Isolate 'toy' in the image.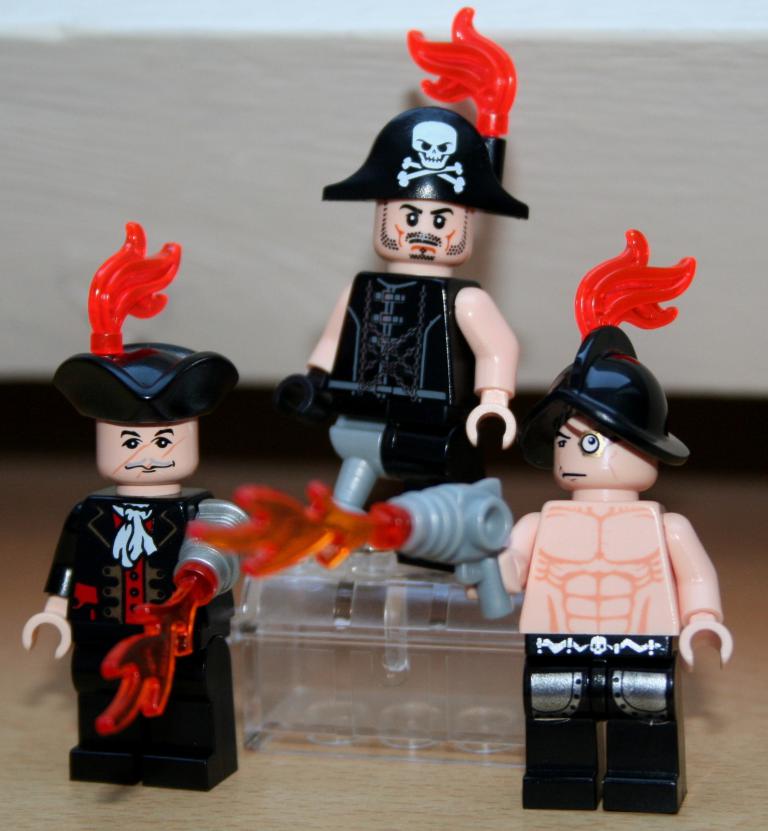
Isolated region: box=[188, 230, 732, 816].
